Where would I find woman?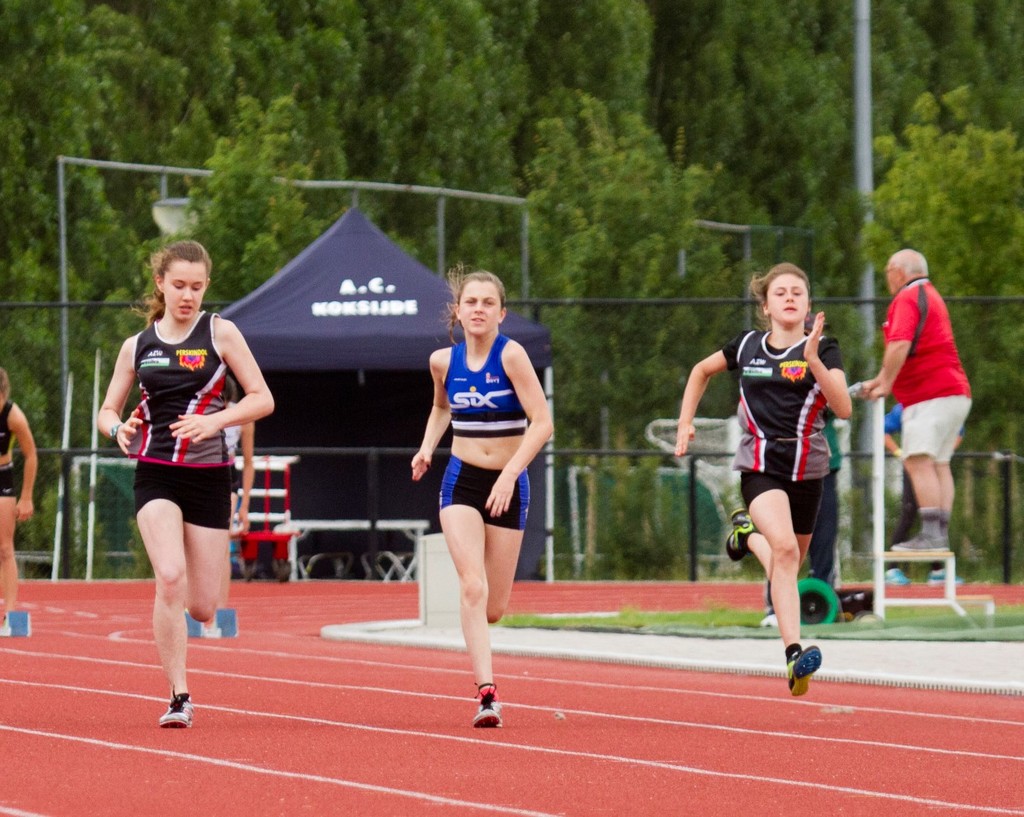
At [97,236,274,732].
